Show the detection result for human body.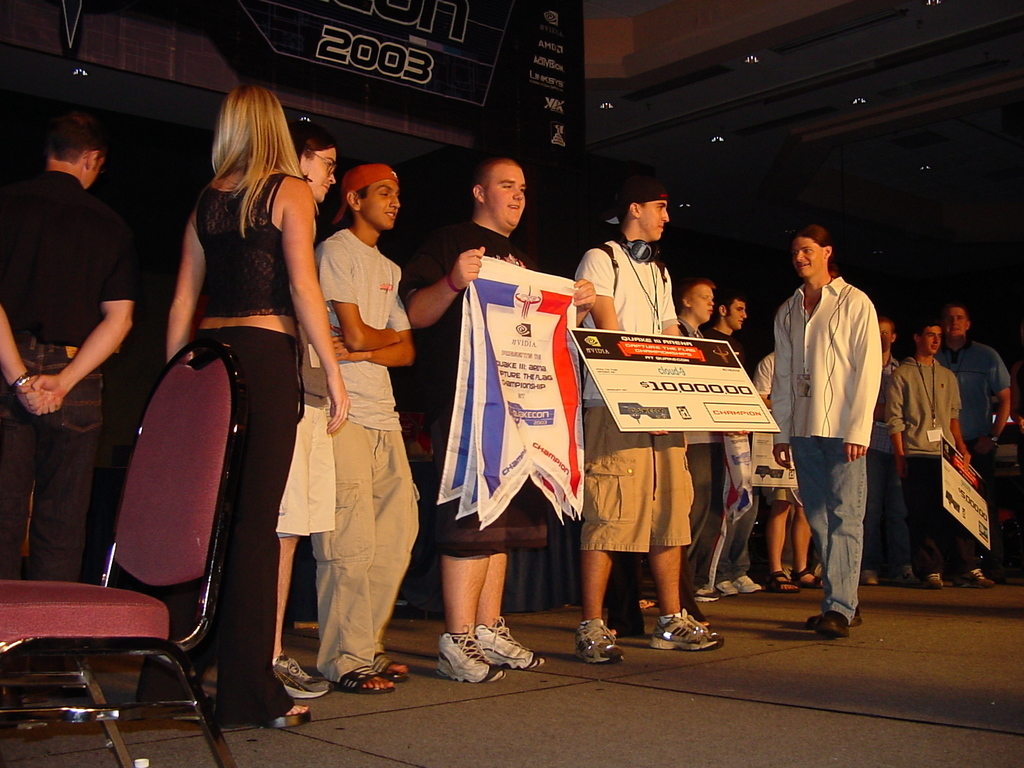
[left=714, top=431, right=763, bottom=595].
